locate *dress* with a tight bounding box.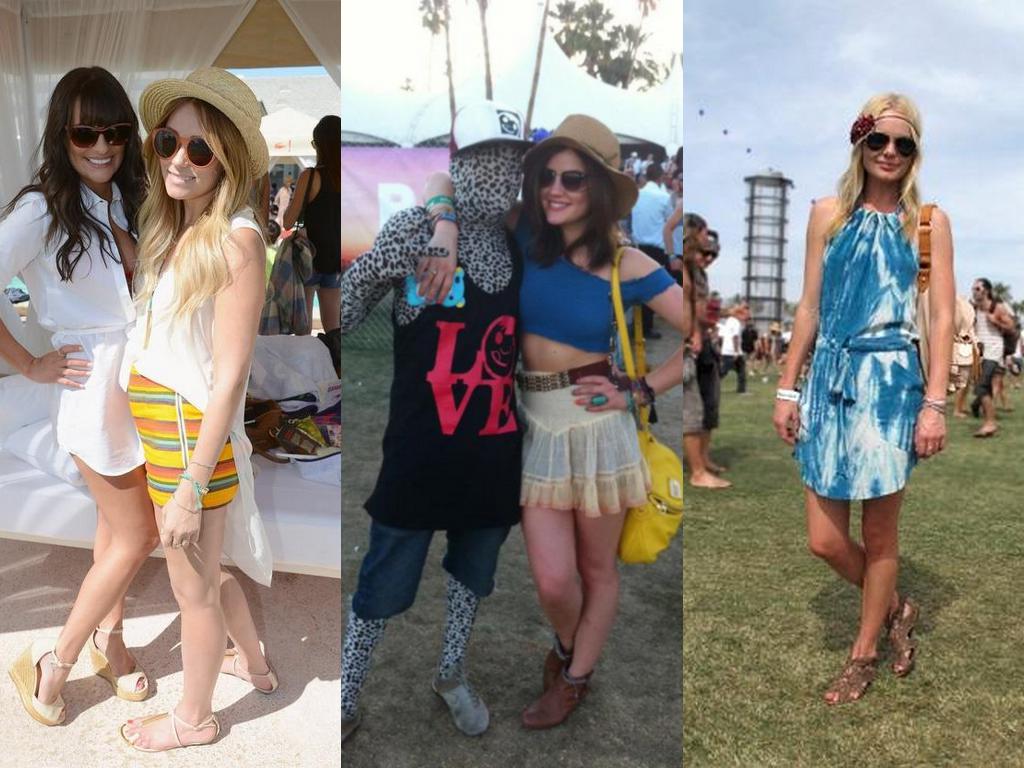
rect(788, 204, 924, 503).
